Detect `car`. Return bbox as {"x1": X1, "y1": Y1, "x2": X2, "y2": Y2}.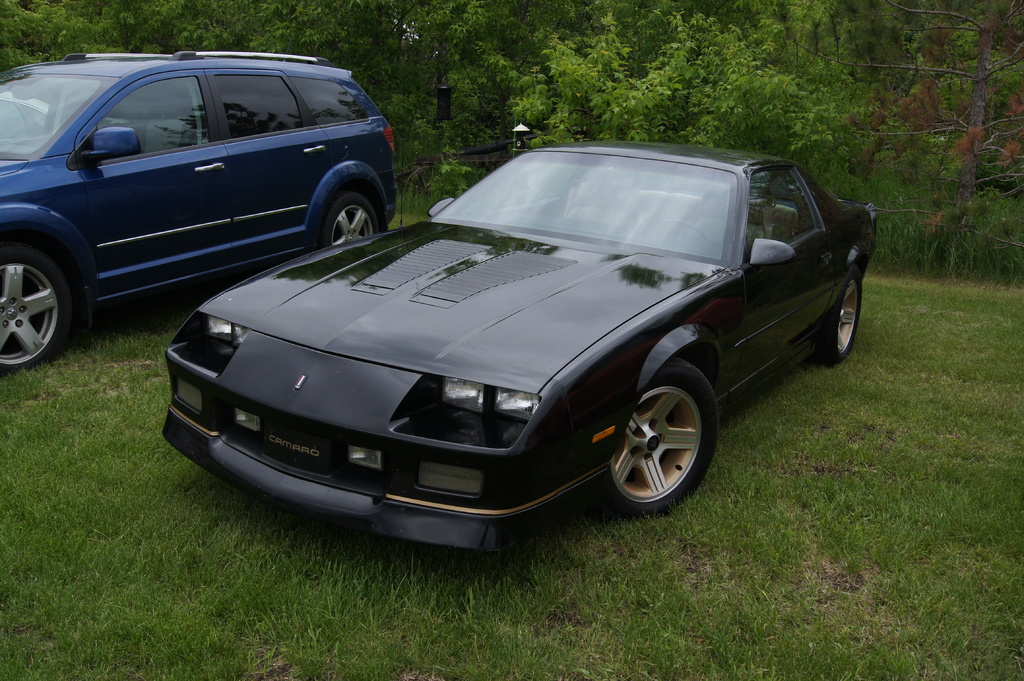
{"x1": 162, "y1": 138, "x2": 883, "y2": 554}.
